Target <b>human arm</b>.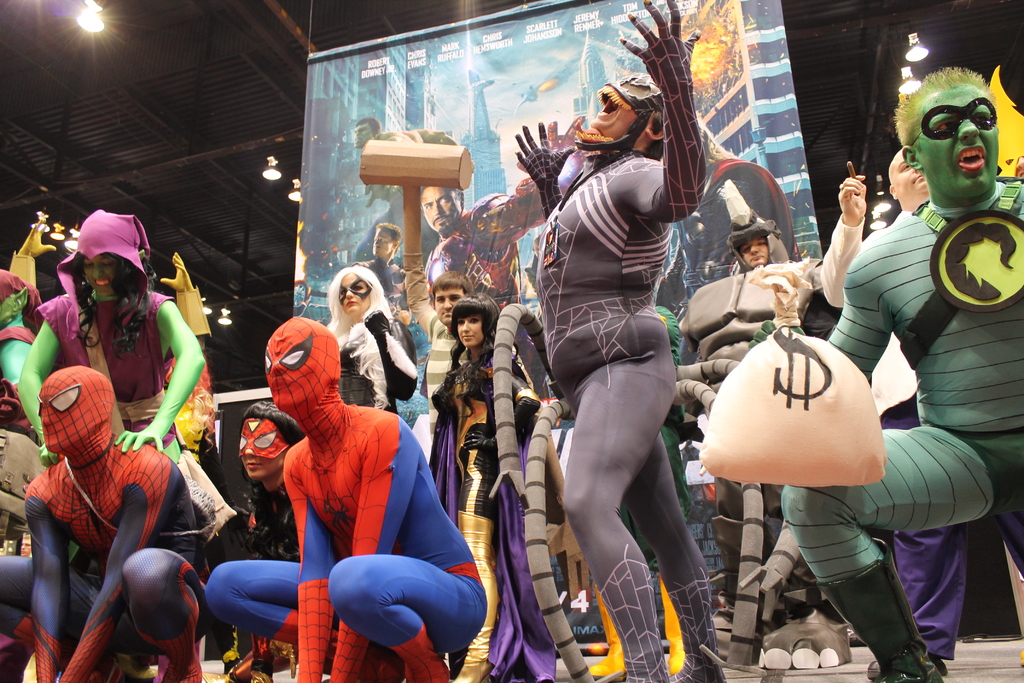
Target region: crop(616, 0, 709, 229).
